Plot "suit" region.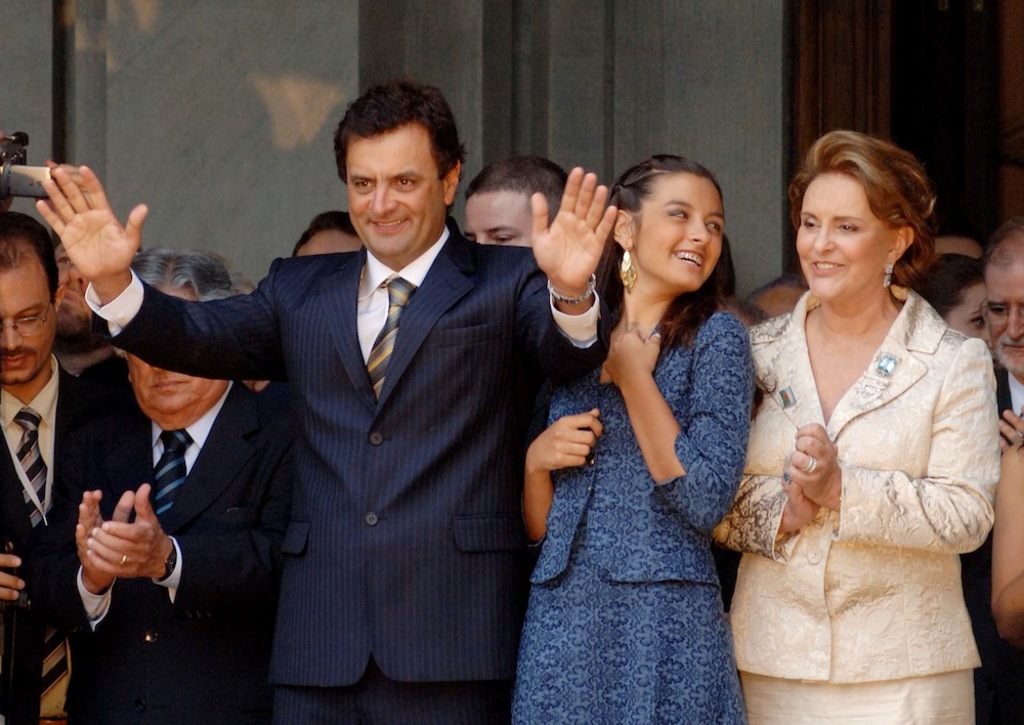
Plotted at box=[142, 86, 550, 710].
